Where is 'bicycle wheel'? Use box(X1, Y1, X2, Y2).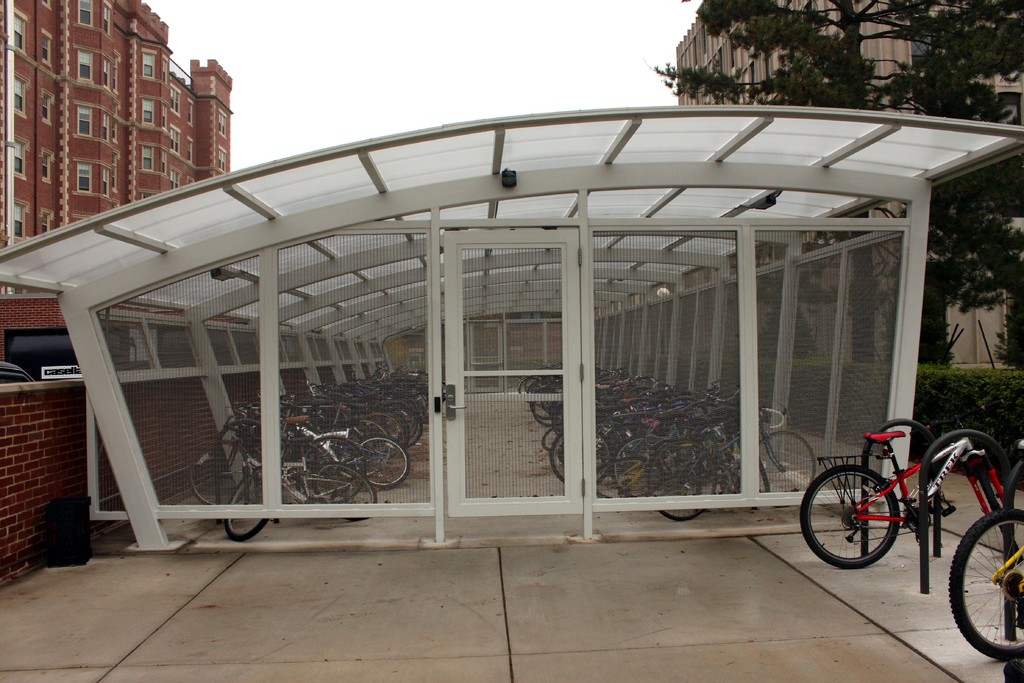
box(799, 461, 902, 570).
